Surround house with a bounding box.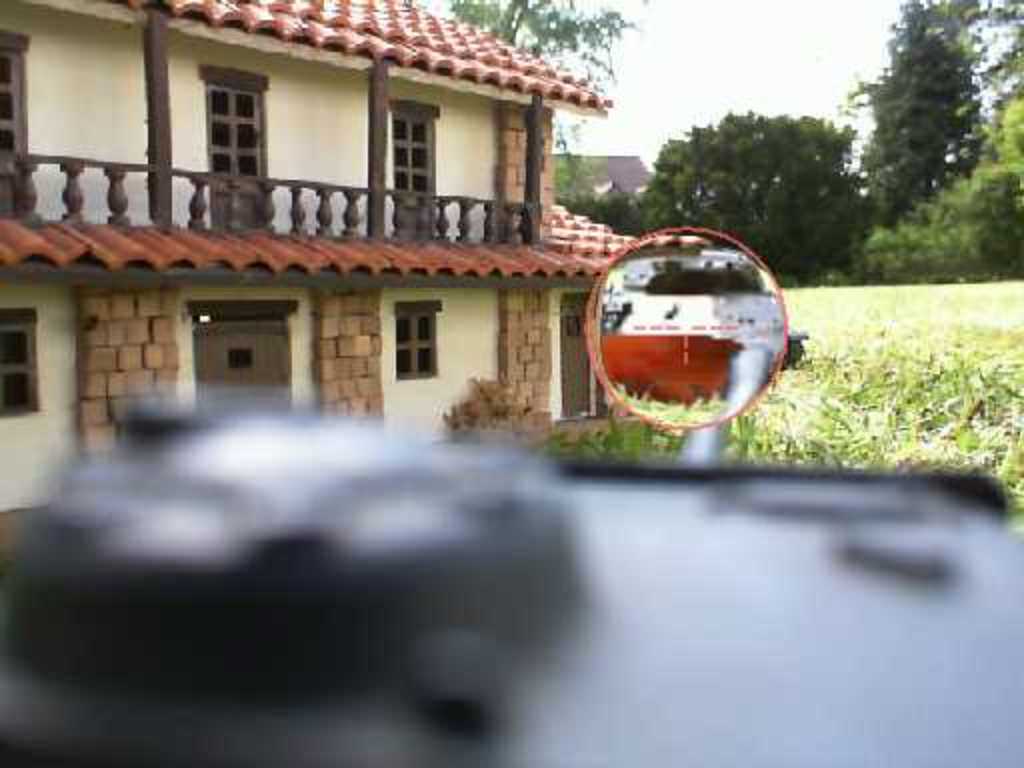
bbox=(34, 86, 694, 460).
